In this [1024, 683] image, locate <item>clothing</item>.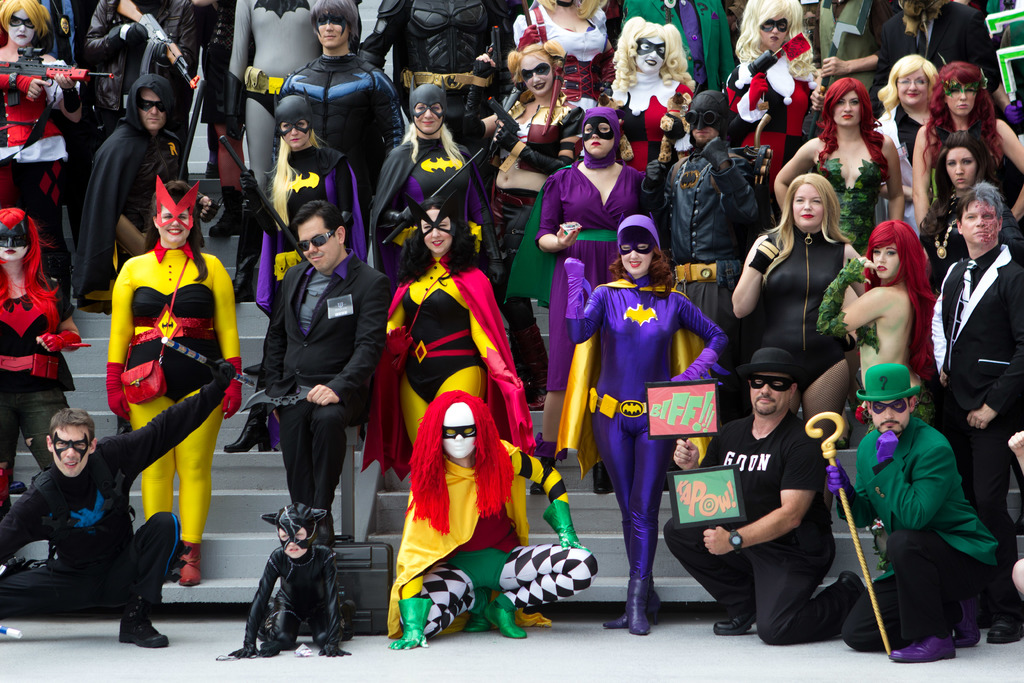
Bounding box: region(235, 536, 351, 661).
